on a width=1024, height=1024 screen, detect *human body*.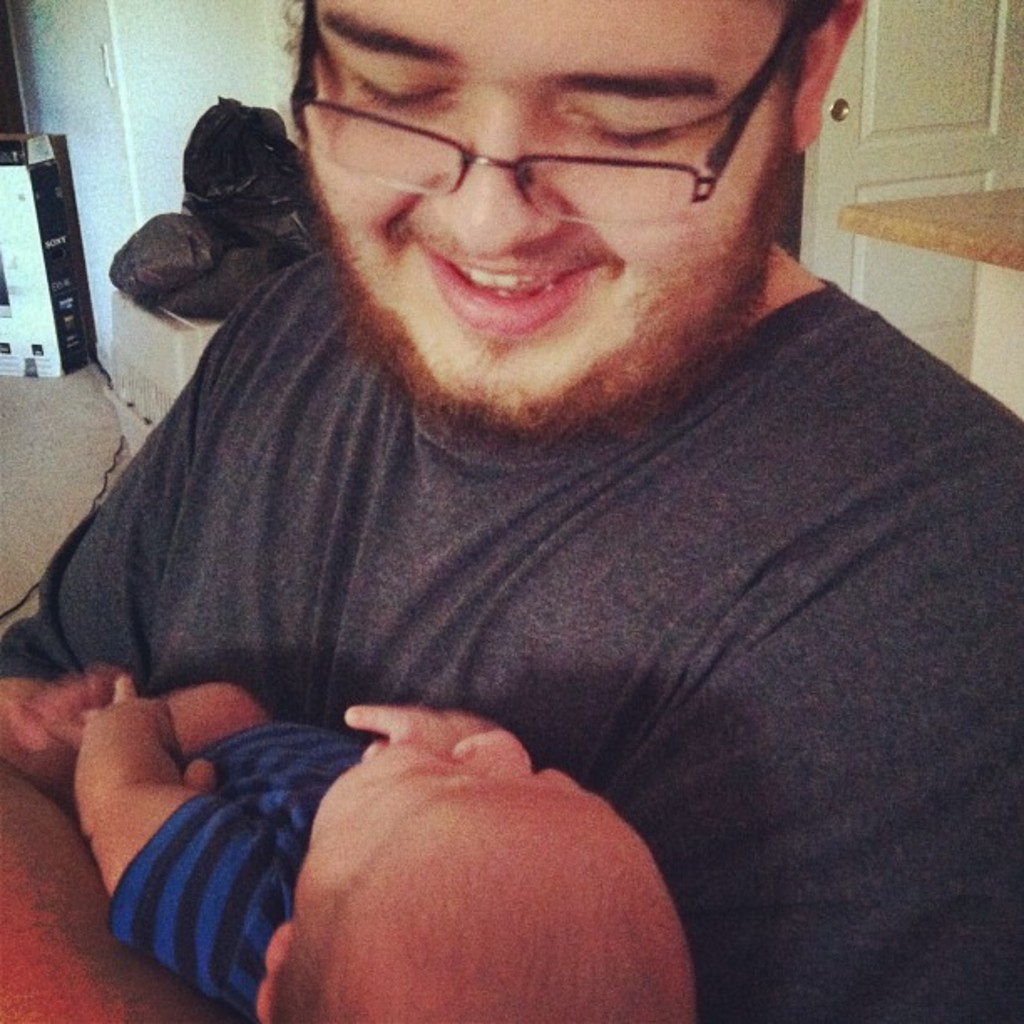
region(0, 671, 527, 1022).
